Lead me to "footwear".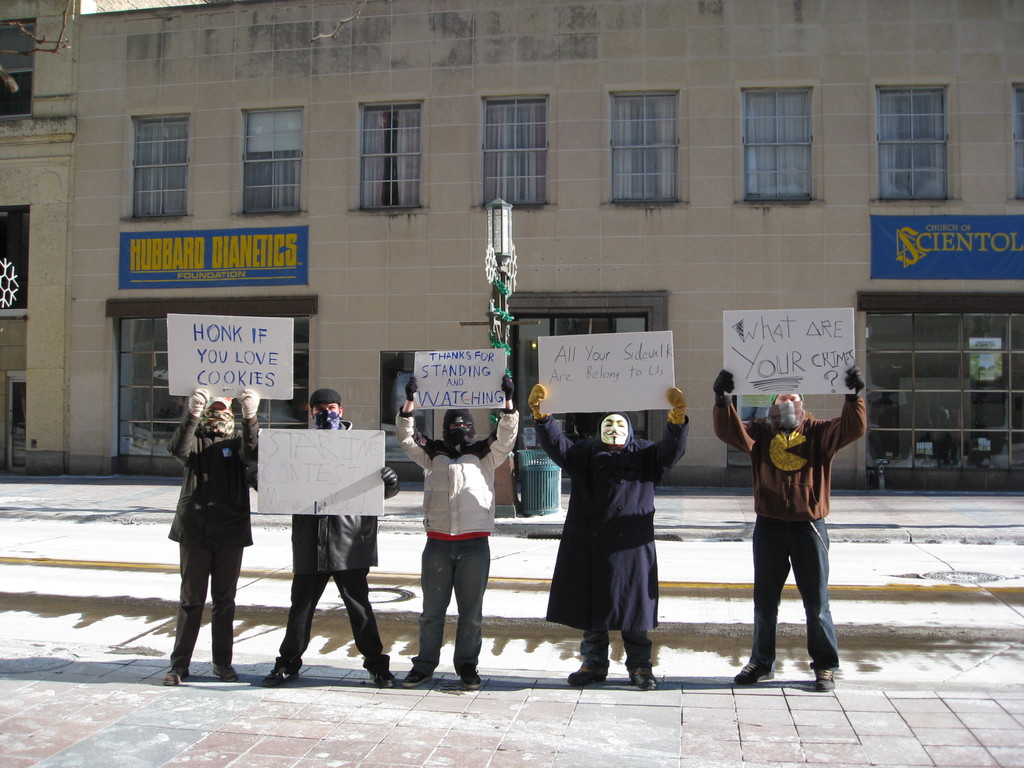
Lead to (x1=263, y1=666, x2=301, y2=687).
